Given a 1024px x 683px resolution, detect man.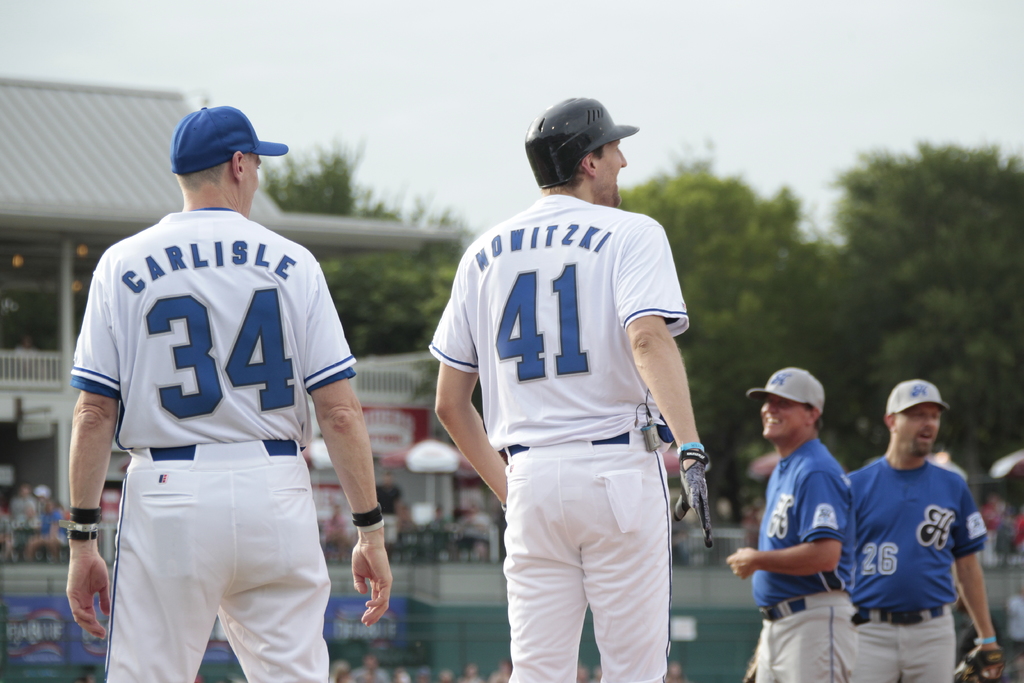
[747,368,857,682].
